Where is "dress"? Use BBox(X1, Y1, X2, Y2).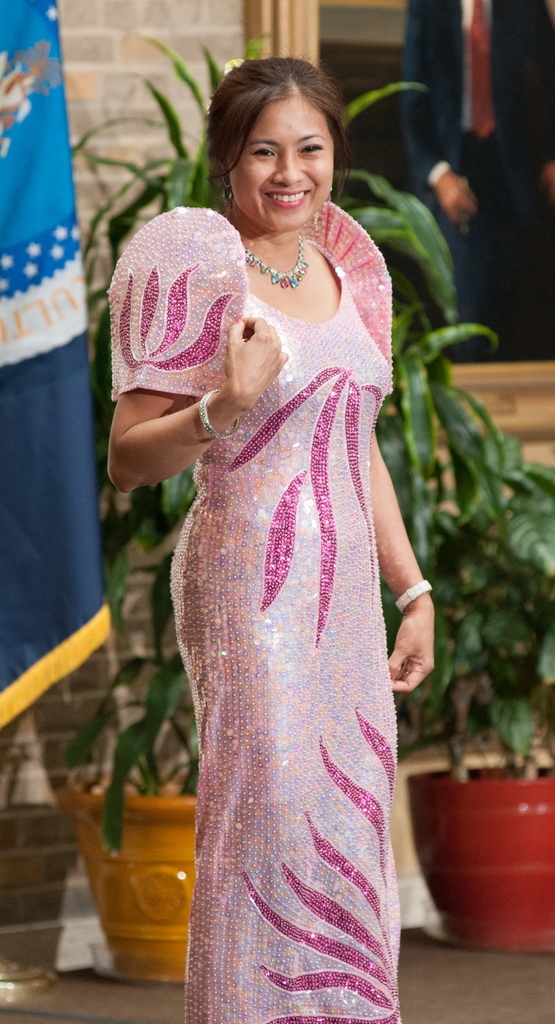
BBox(108, 202, 395, 1023).
